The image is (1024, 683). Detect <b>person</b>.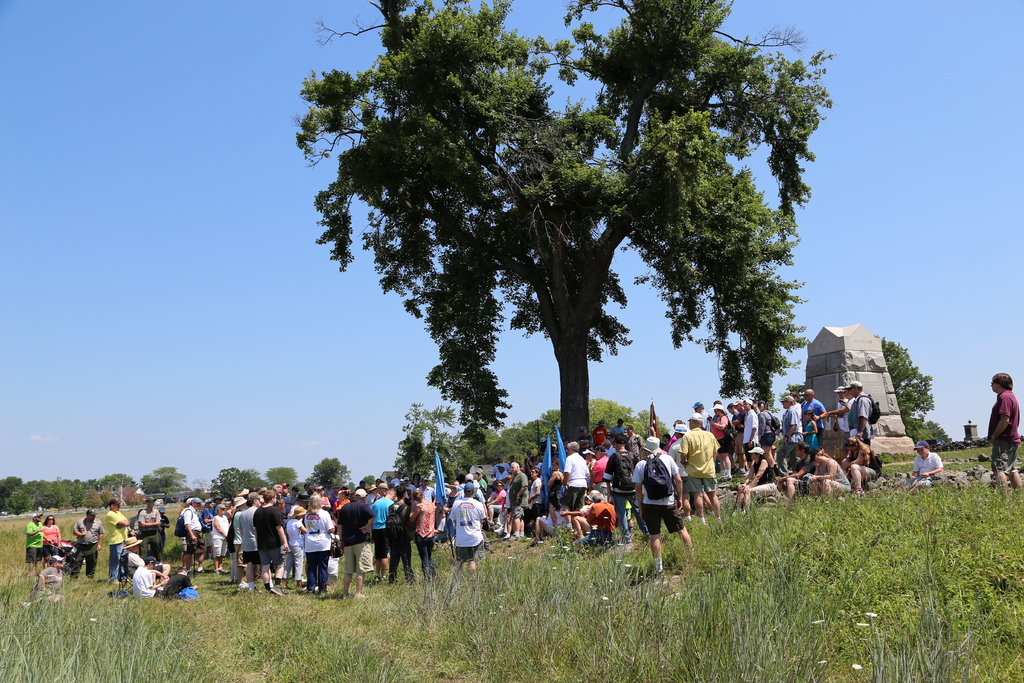
Detection: (178, 497, 196, 564).
